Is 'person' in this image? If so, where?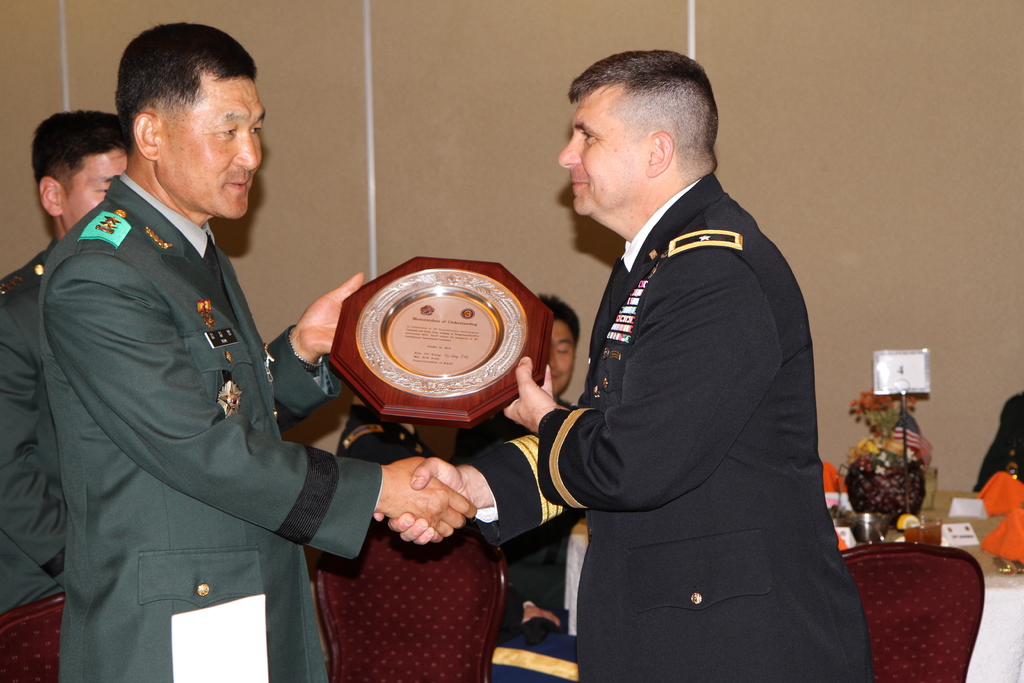
Yes, at bbox=(979, 386, 1023, 488).
